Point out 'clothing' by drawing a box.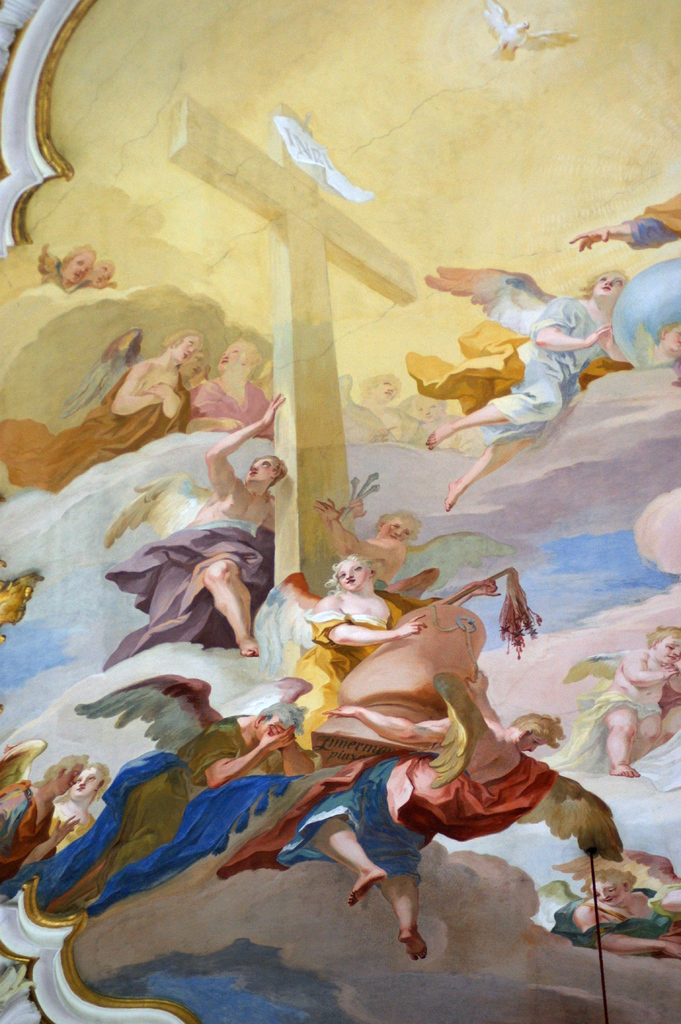
detection(296, 597, 398, 740).
